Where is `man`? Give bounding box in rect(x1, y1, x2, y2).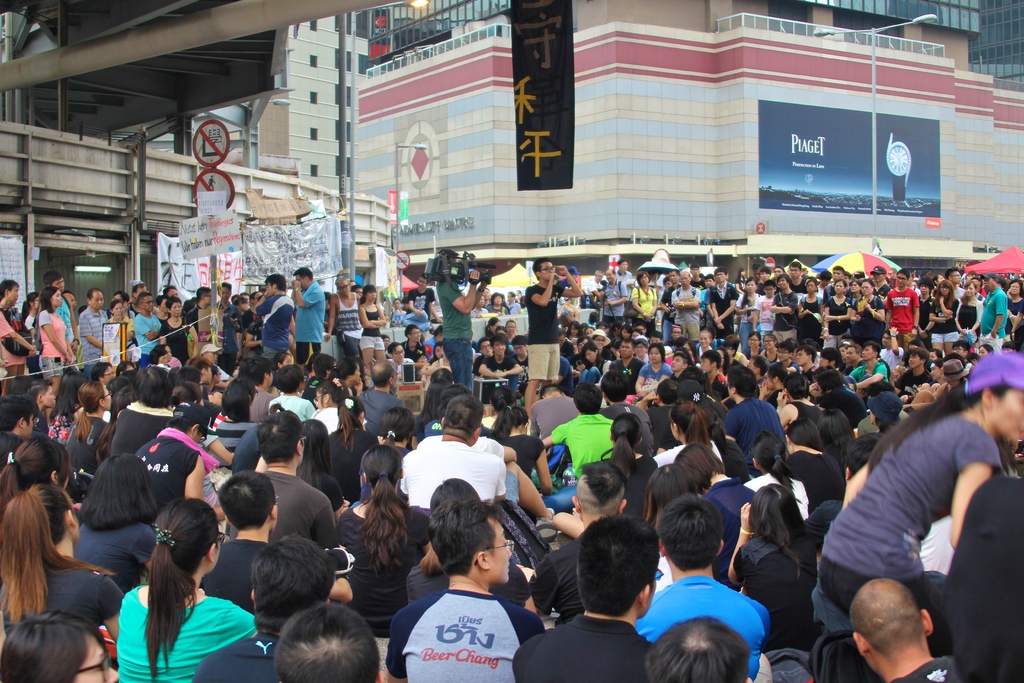
rect(610, 344, 645, 393).
